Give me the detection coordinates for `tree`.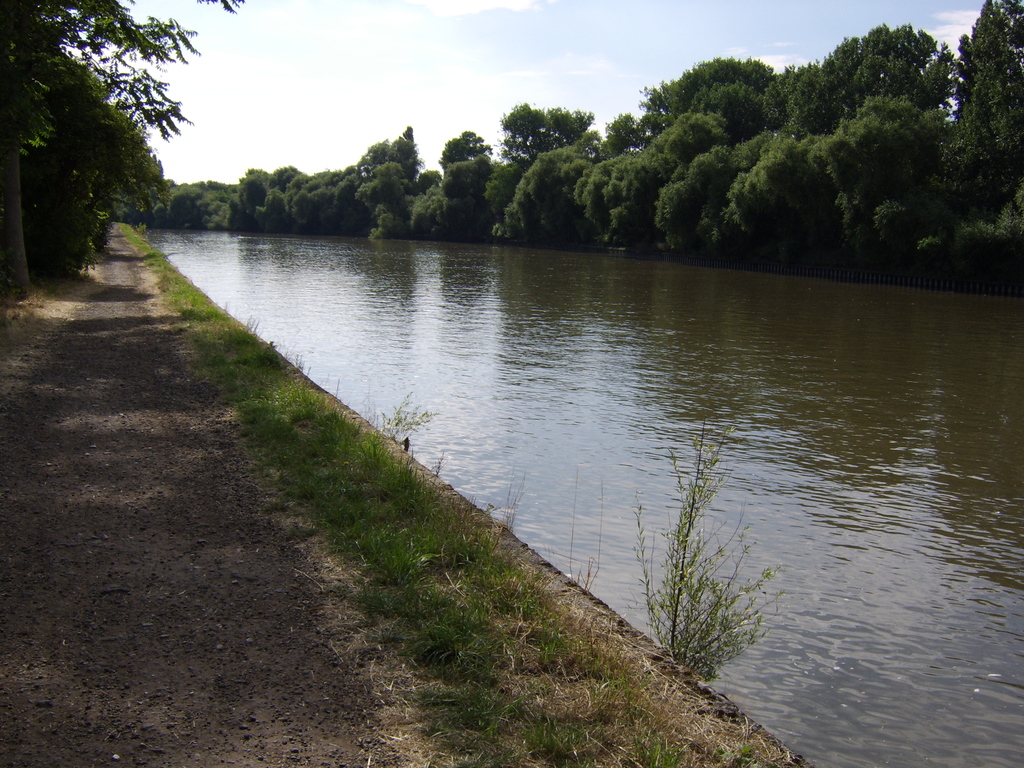
bbox=(669, 128, 890, 266).
